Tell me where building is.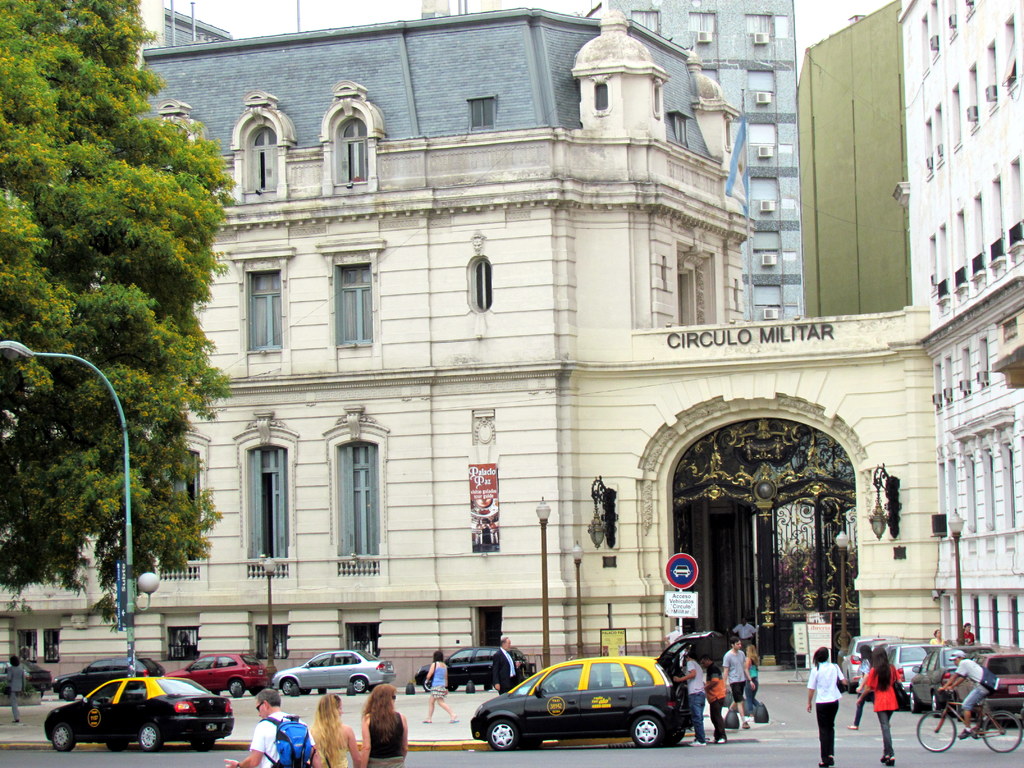
building is at x1=0 y1=8 x2=742 y2=691.
